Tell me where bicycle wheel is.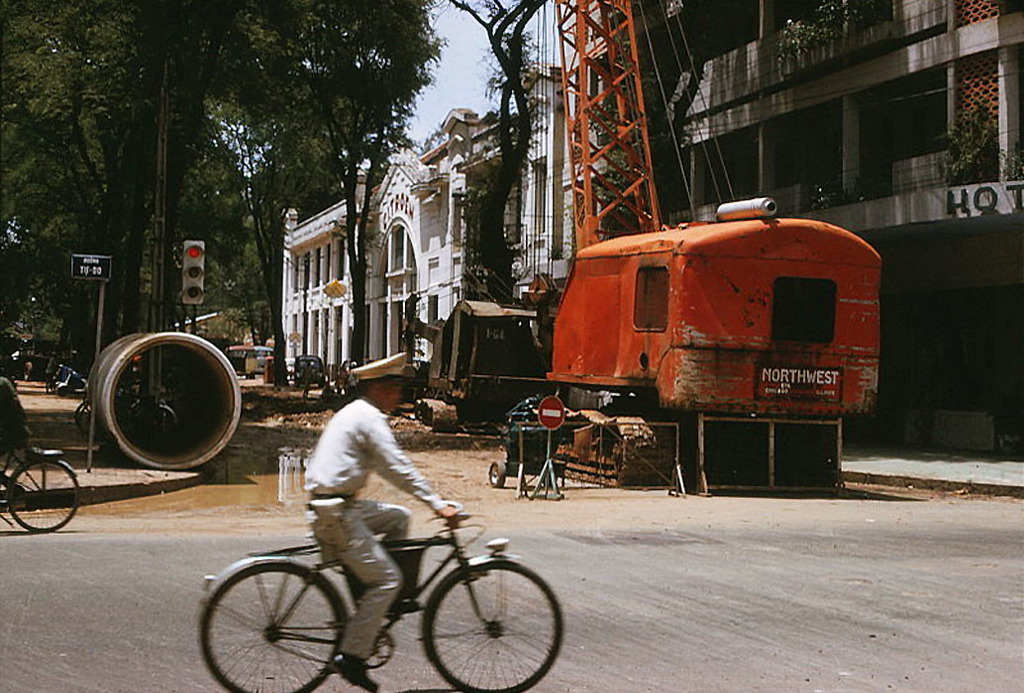
bicycle wheel is at box(72, 399, 99, 436).
